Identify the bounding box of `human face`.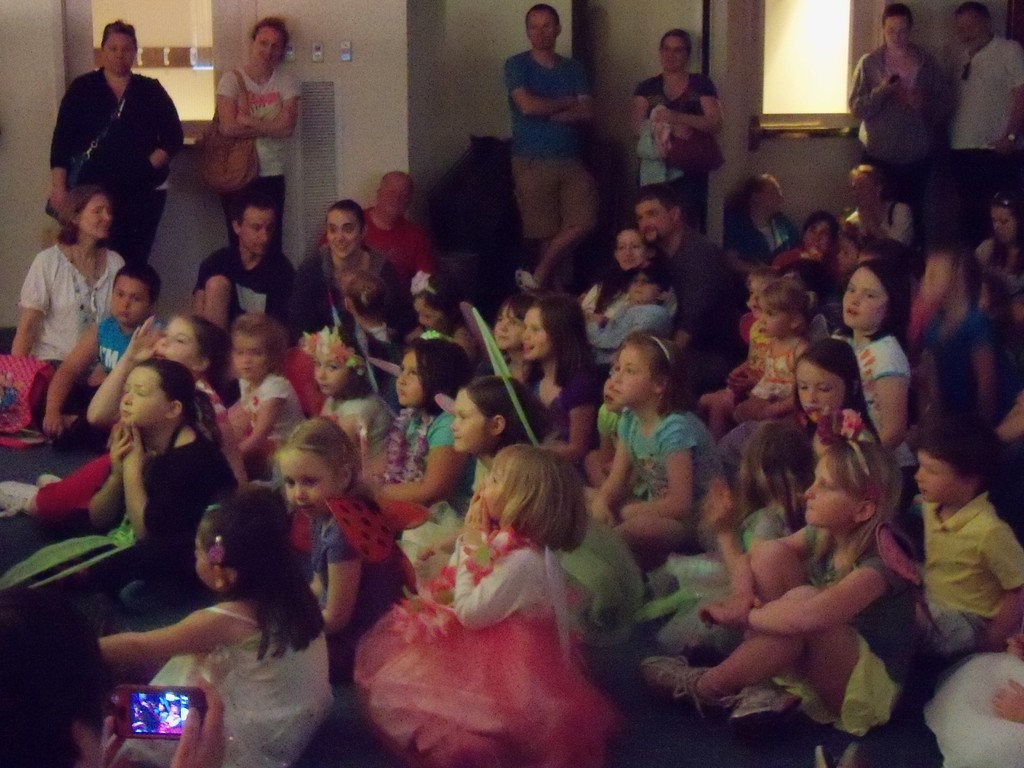
l=159, t=316, r=196, b=364.
